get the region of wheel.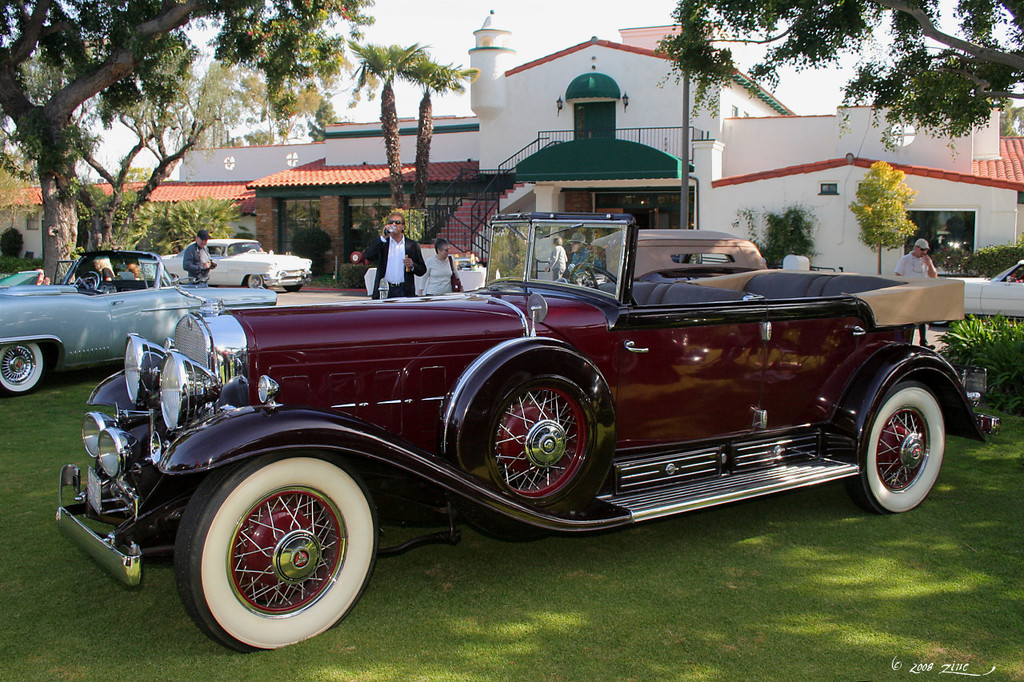
175 454 379 656.
